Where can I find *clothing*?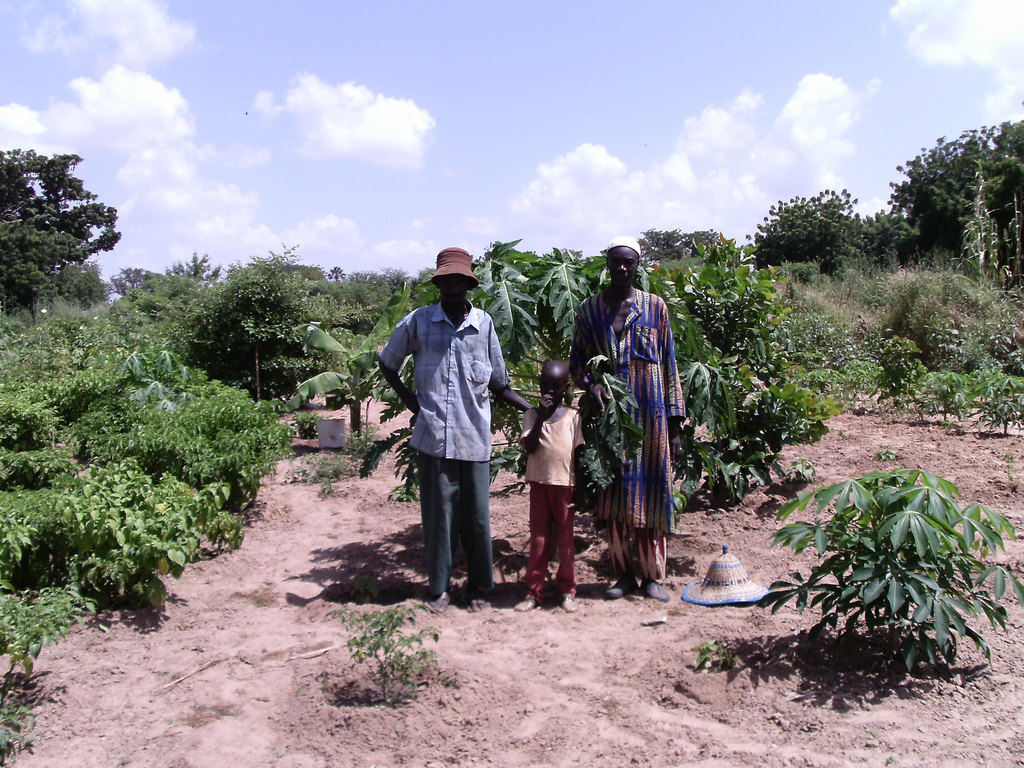
You can find it at region(374, 300, 511, 588).
